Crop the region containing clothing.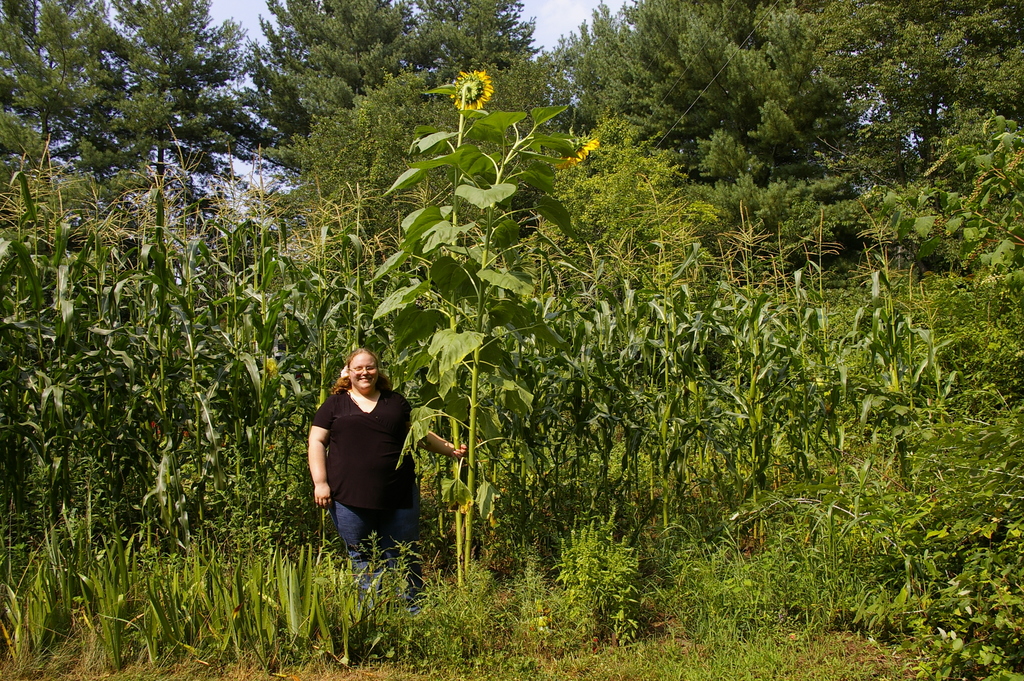
Crop region: rect(310, 350, 422, 571).
